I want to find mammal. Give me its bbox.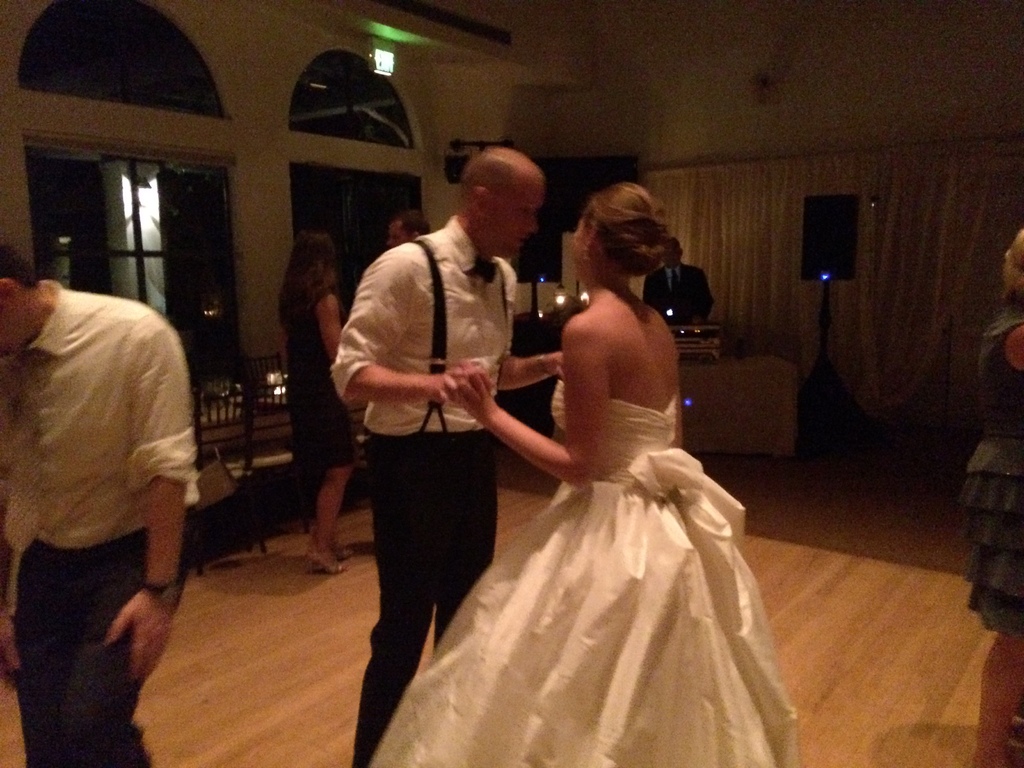
(368,179,802,767).
